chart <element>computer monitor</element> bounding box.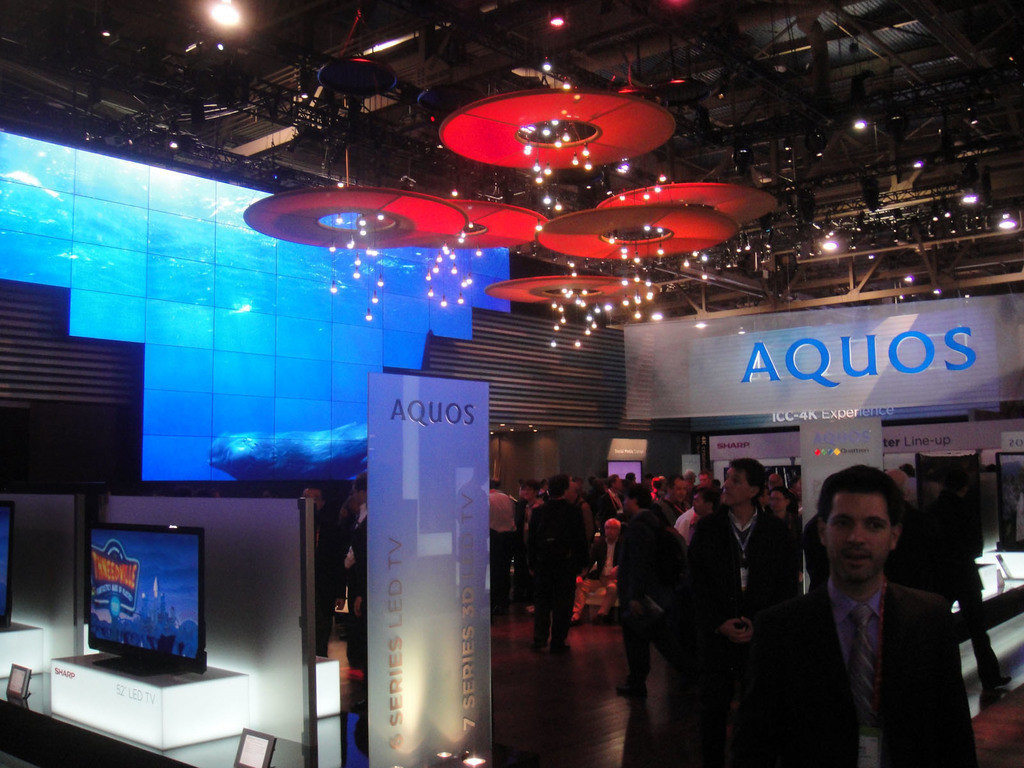
Charted: [left=1, top=498, right=17, bottom=630].
